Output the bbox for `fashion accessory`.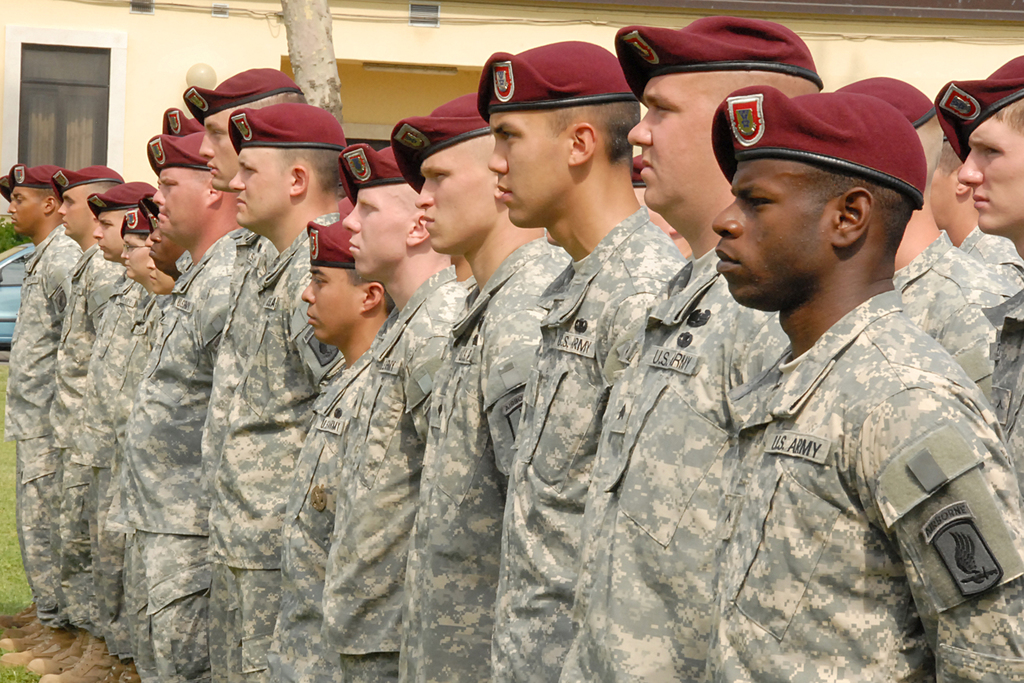
x1=393, y1=92, x2=497, y2=192.
